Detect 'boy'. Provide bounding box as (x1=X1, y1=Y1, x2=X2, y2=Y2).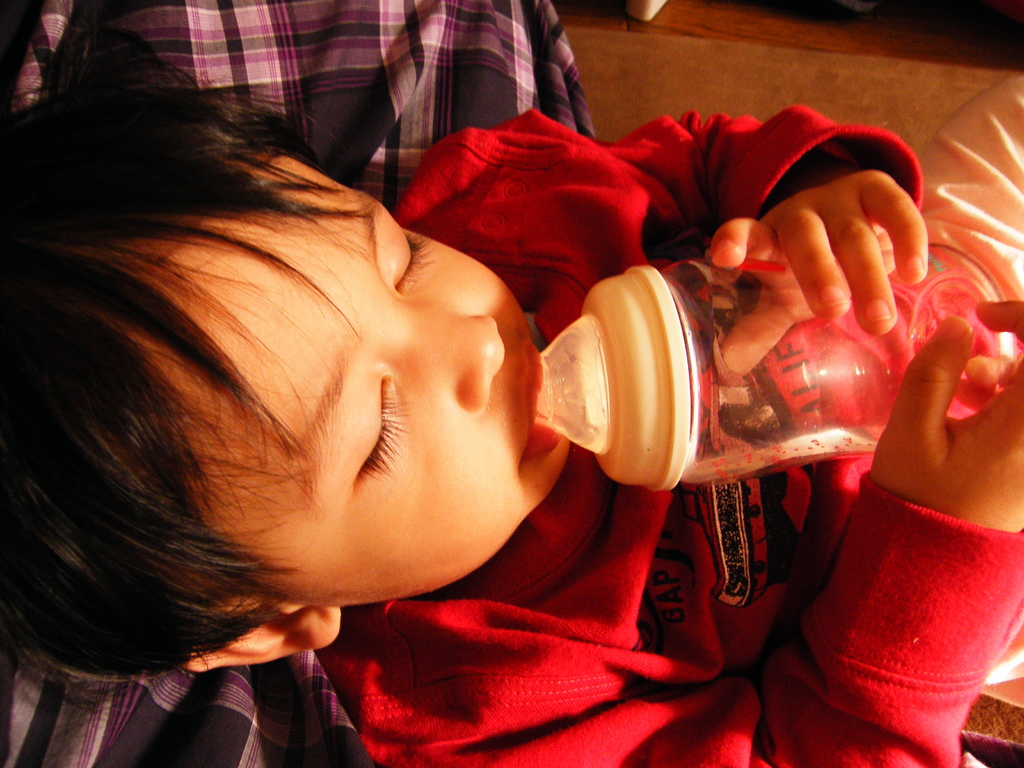
(x1=0, y1=26, x2=1018, y2=766).
